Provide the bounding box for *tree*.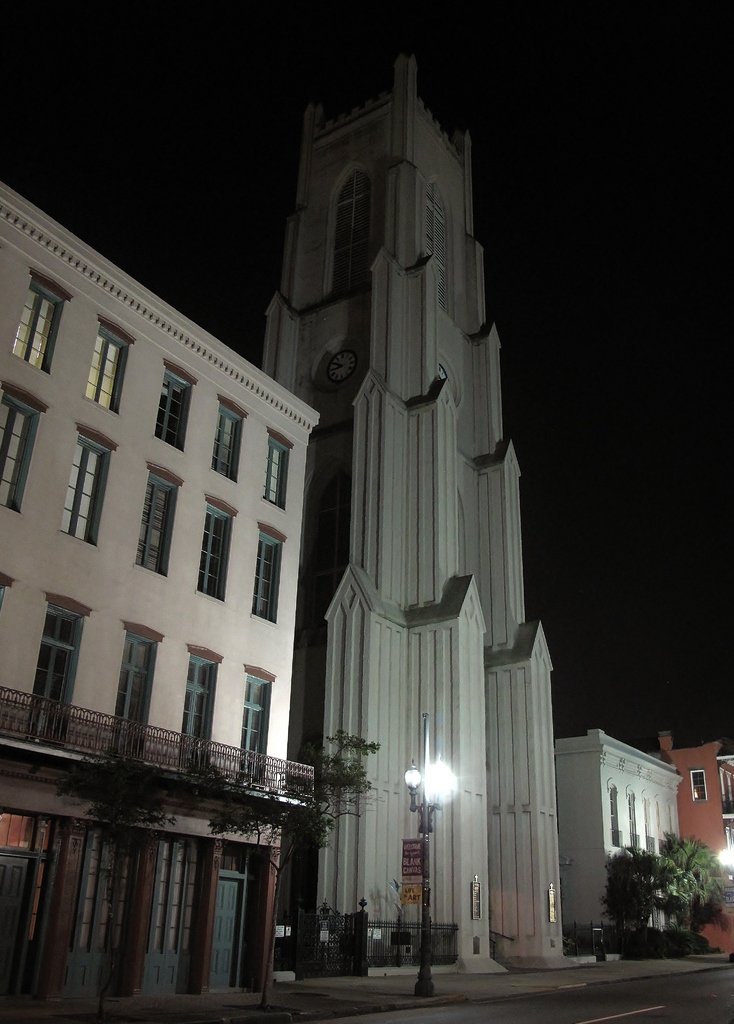
{"x1": 54, "y1": 748, "x2": 188, "y2": 1022}.
